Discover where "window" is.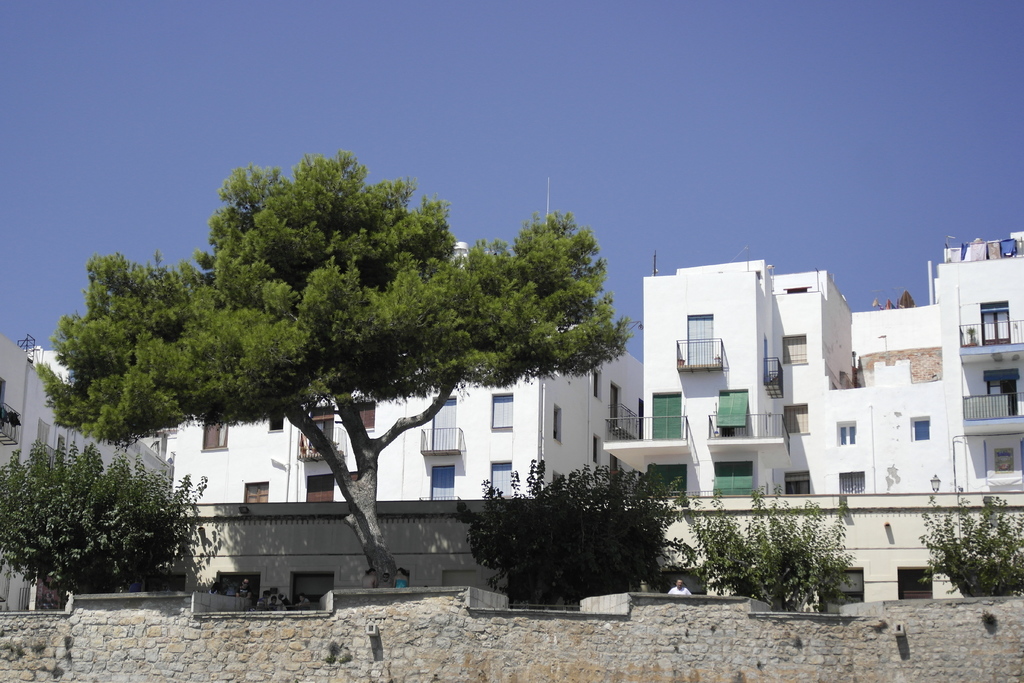
Discovered at 350/402/376/432.
